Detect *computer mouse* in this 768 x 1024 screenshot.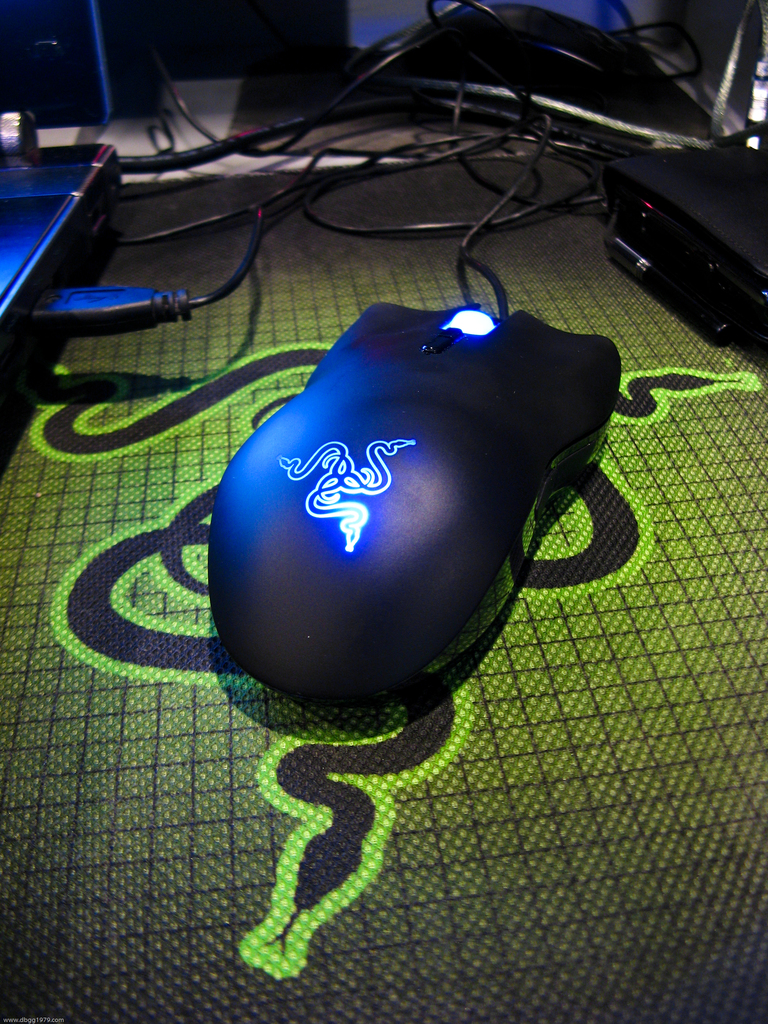
Detection: <bbox>207, 296, 618, 697</bbox>.
